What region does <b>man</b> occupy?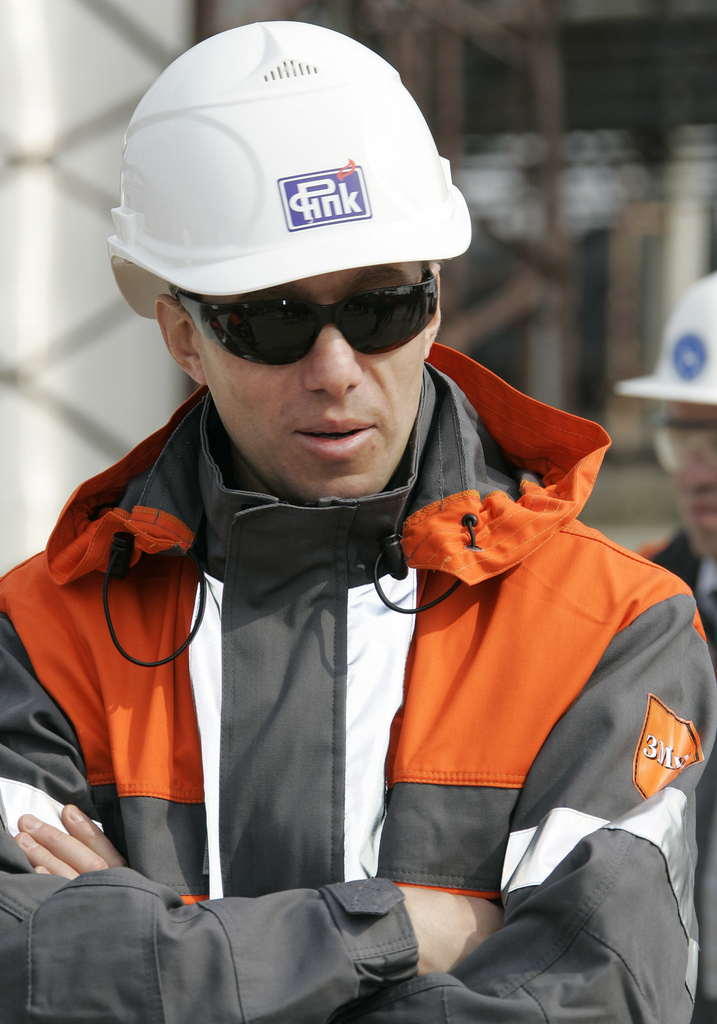
bbox=[0, 17, 716, 1023].
